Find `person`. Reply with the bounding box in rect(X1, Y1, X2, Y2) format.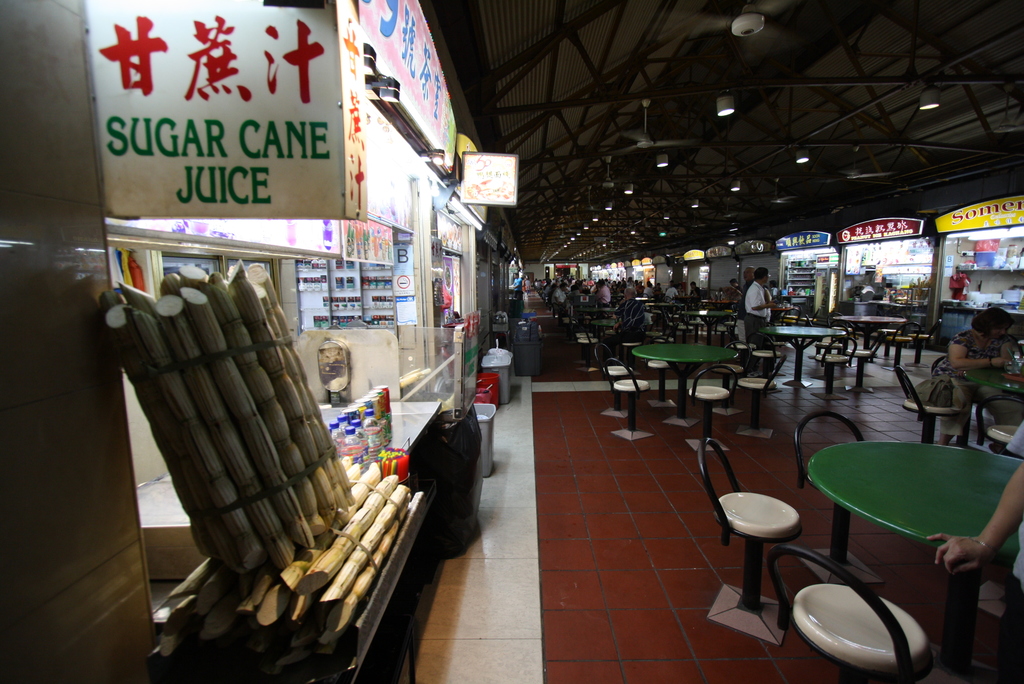
rect(590, 277, 611, 311).
